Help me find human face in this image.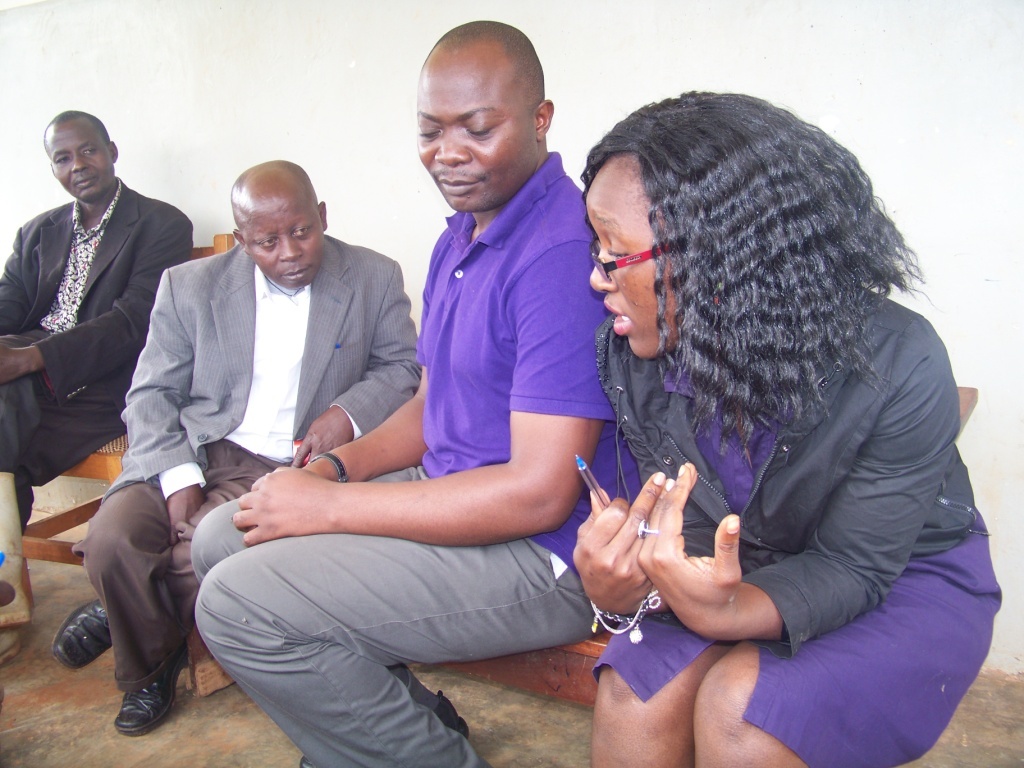
Found it: bbox(245, 202, 324, 287).
